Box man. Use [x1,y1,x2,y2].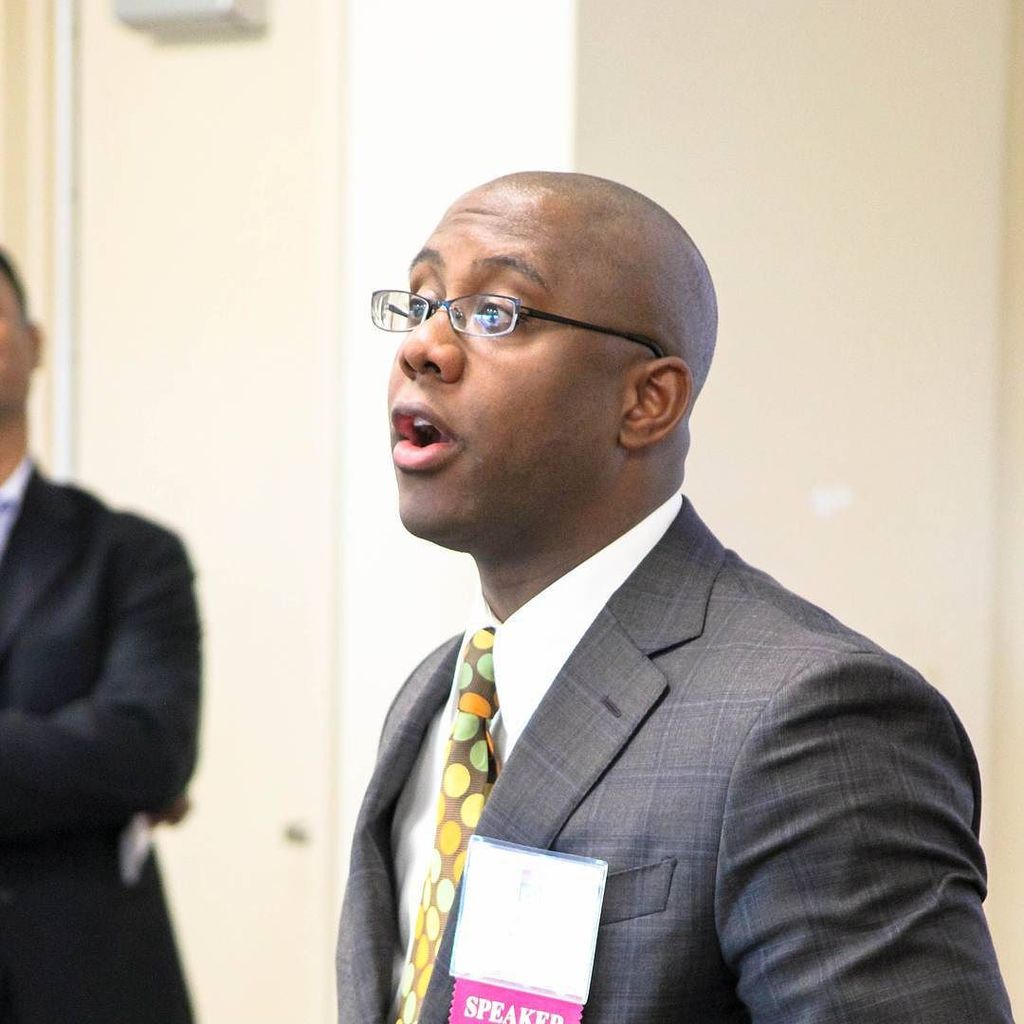
[278,156,982,1022].
